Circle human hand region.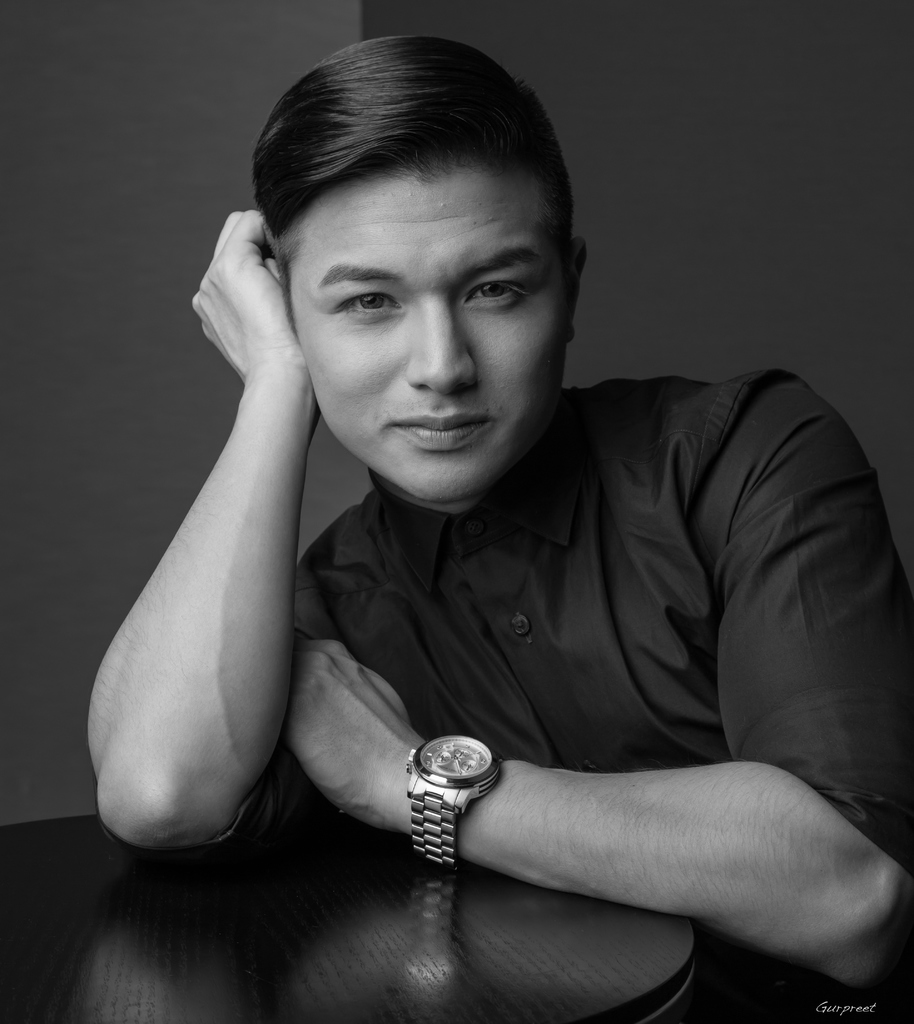
Region: (283, 632, 428, 830).
